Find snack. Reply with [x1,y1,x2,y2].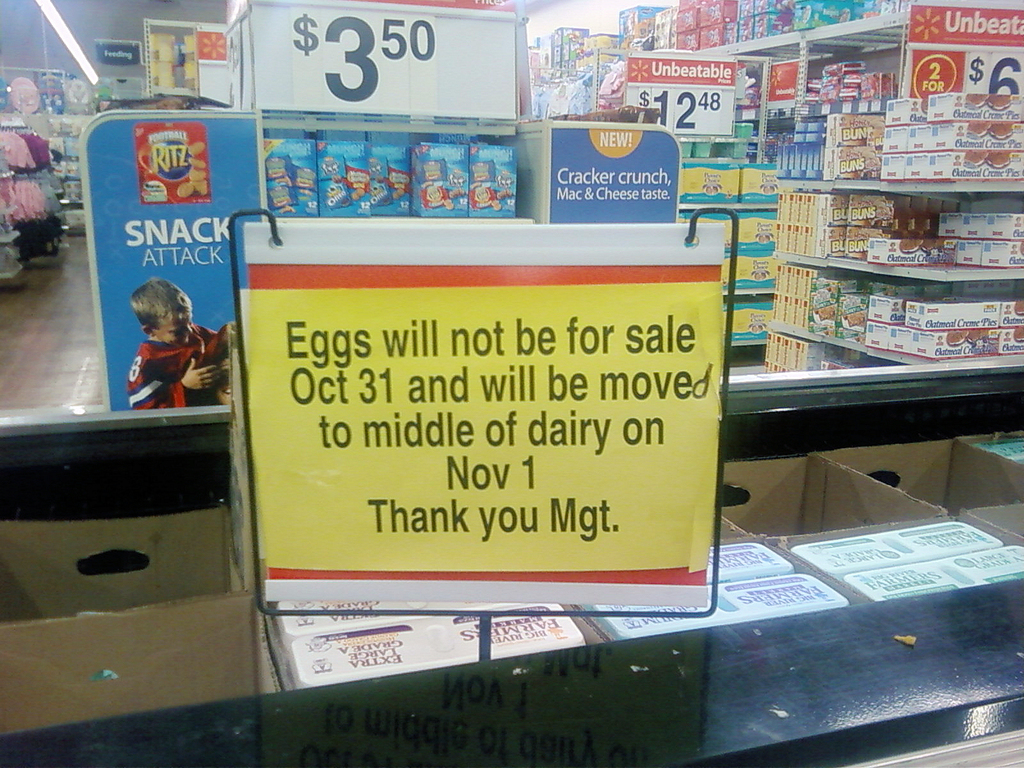
[899,238,922,253].
